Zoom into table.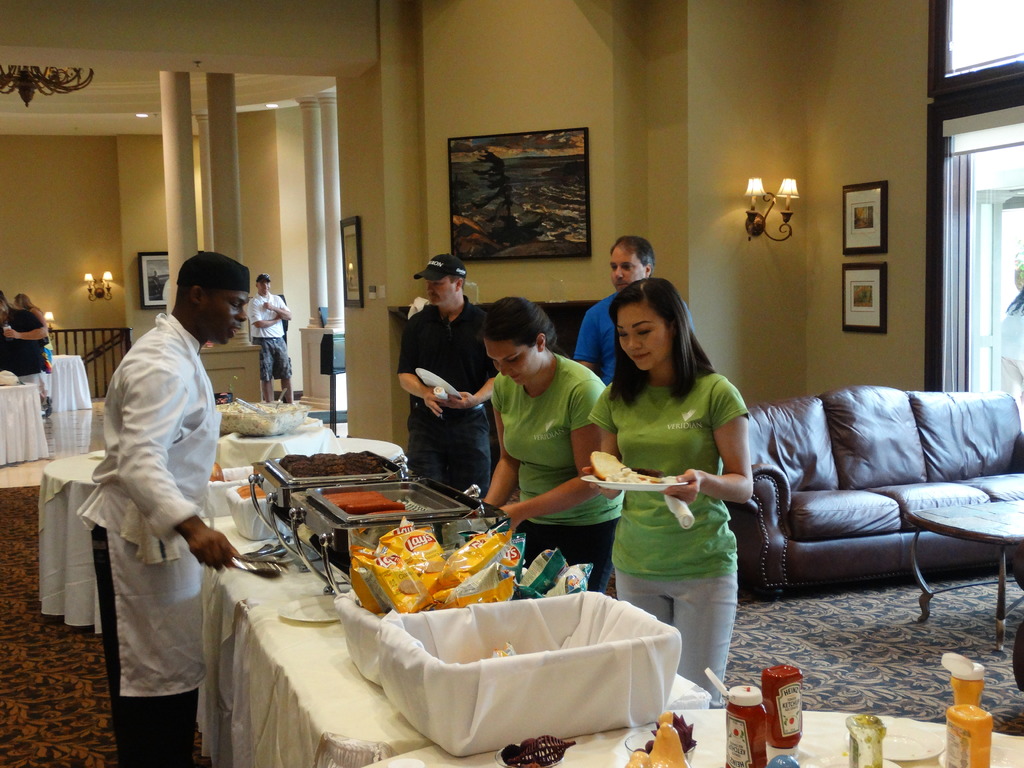
Zoom target: (207,568,718,757).
